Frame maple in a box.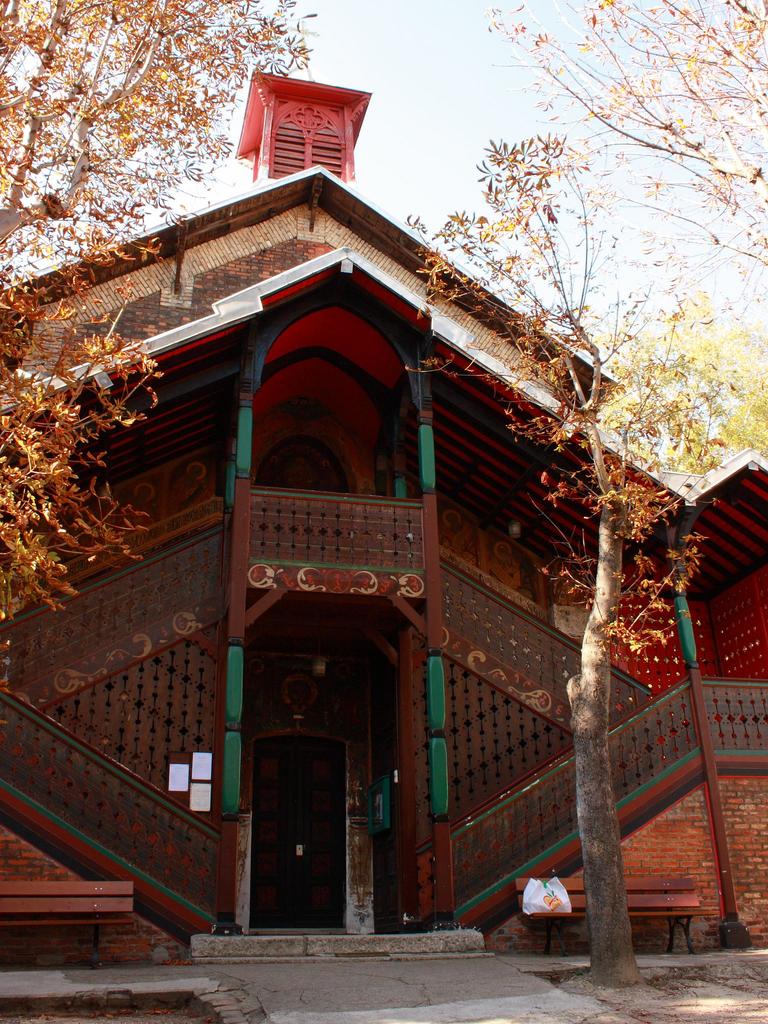
(x1=478, y1=6, x2=767, y2=445).
